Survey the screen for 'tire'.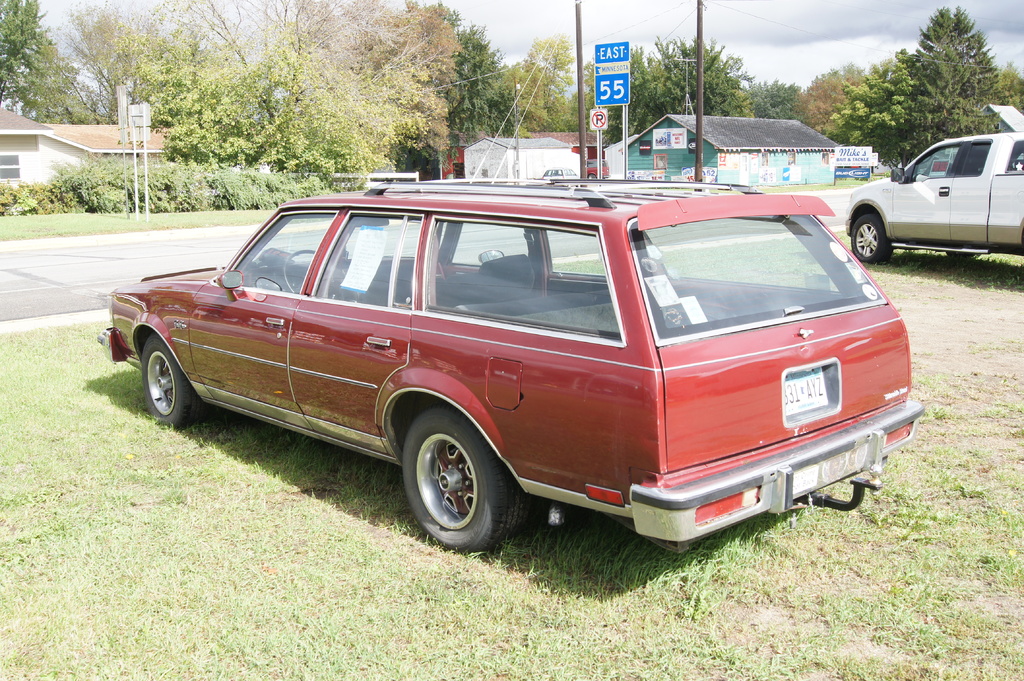
Survey found: 848/217/894/262.
